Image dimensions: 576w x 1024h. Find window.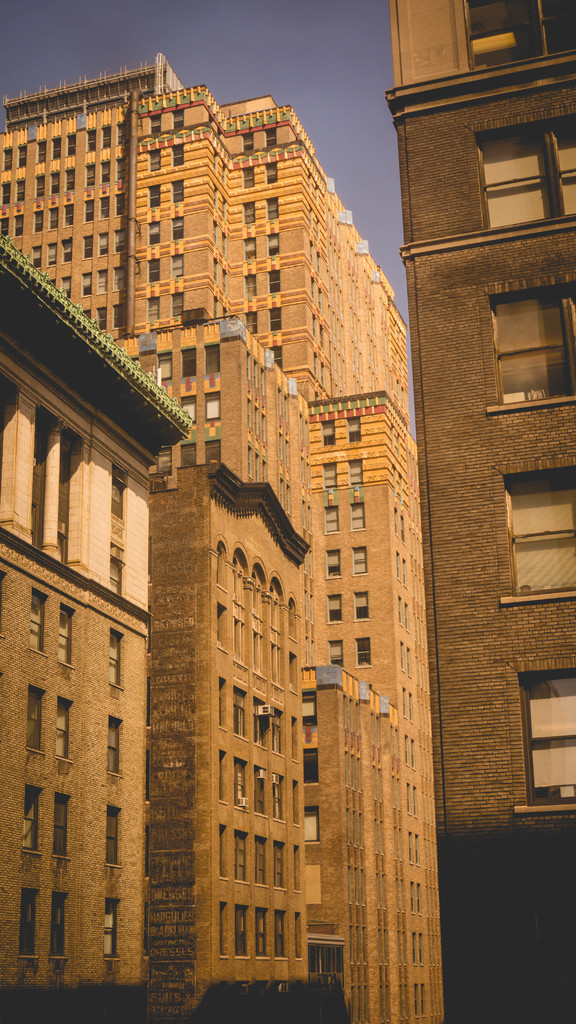
locate(323, 462, 339, 490).
